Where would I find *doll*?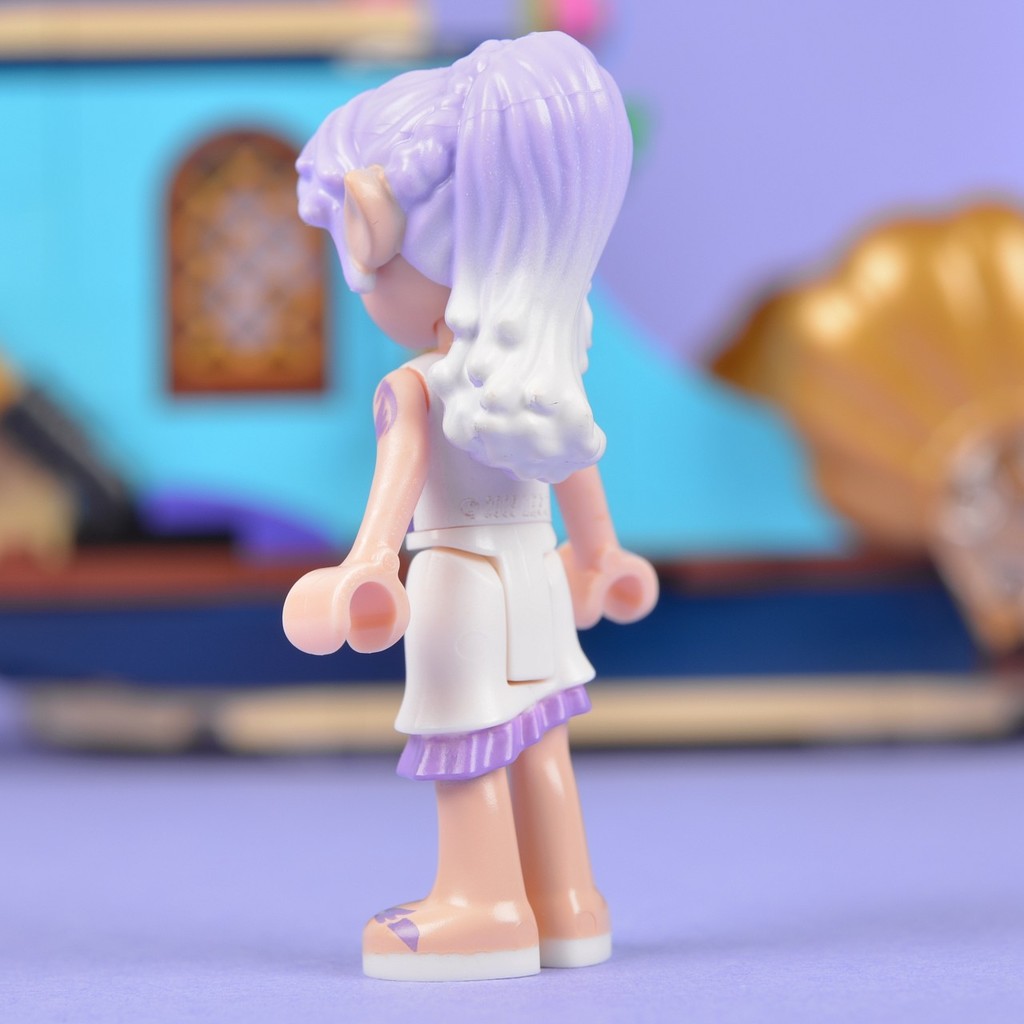
At (left=273, top=30, right=644, bottom=978).
